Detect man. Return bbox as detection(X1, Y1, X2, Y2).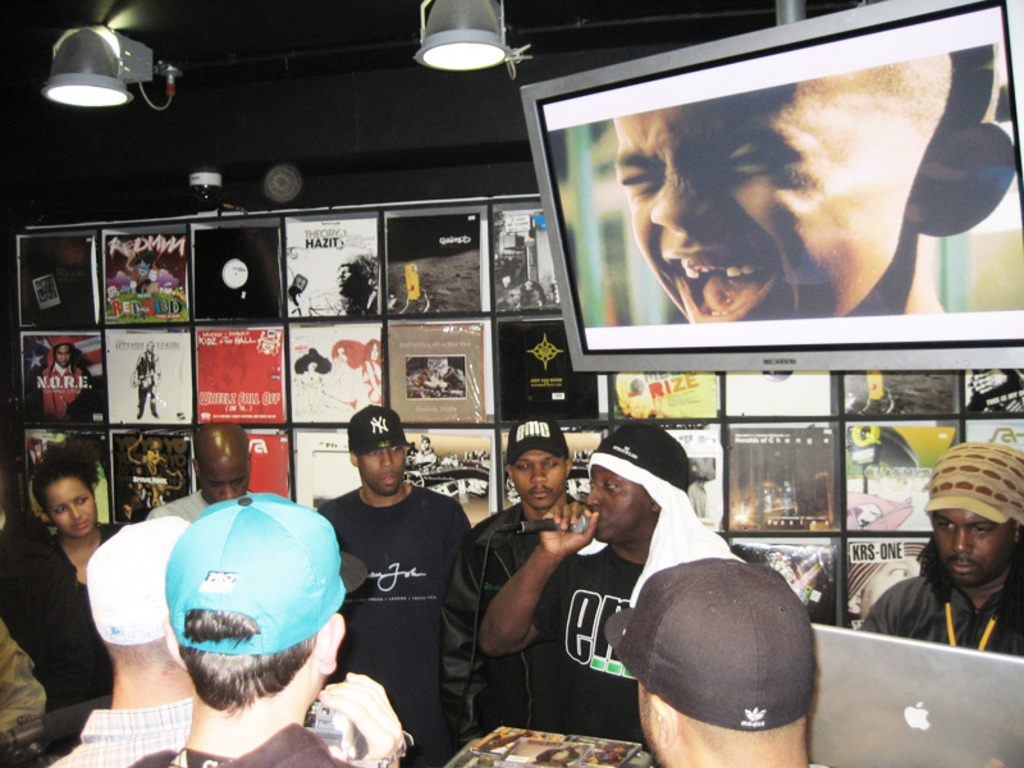
detection(152, 485, 408, 767).
